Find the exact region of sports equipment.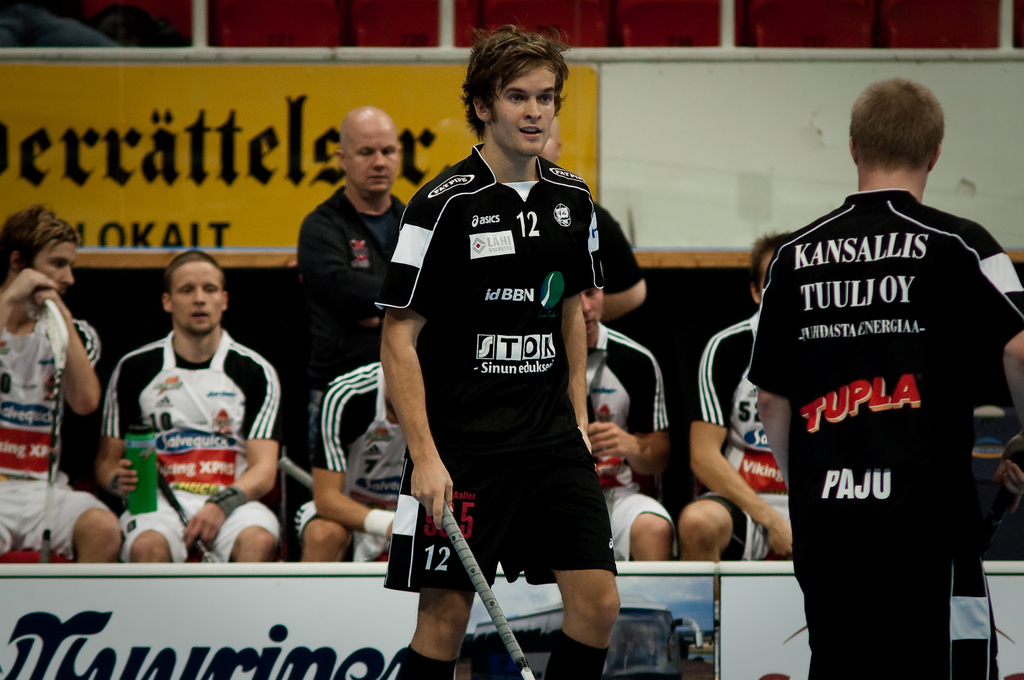
Exact region: Rect(152, 468, 235, 563).
